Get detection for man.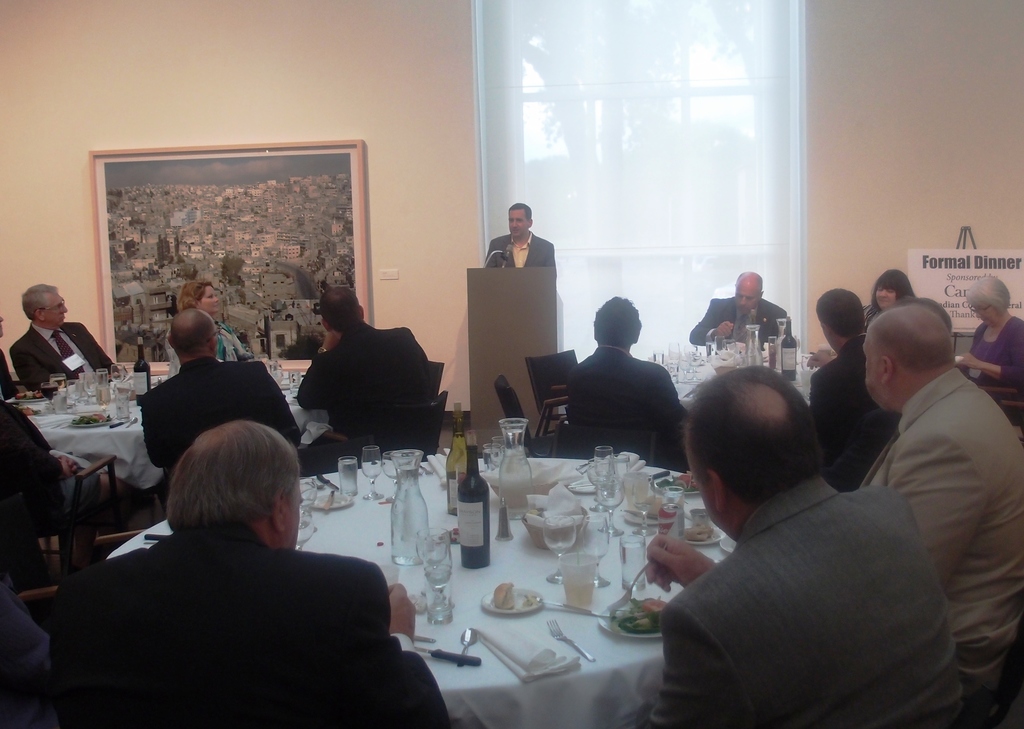
Detection: [x1=46, y1=420, x2=454, y2=728].
